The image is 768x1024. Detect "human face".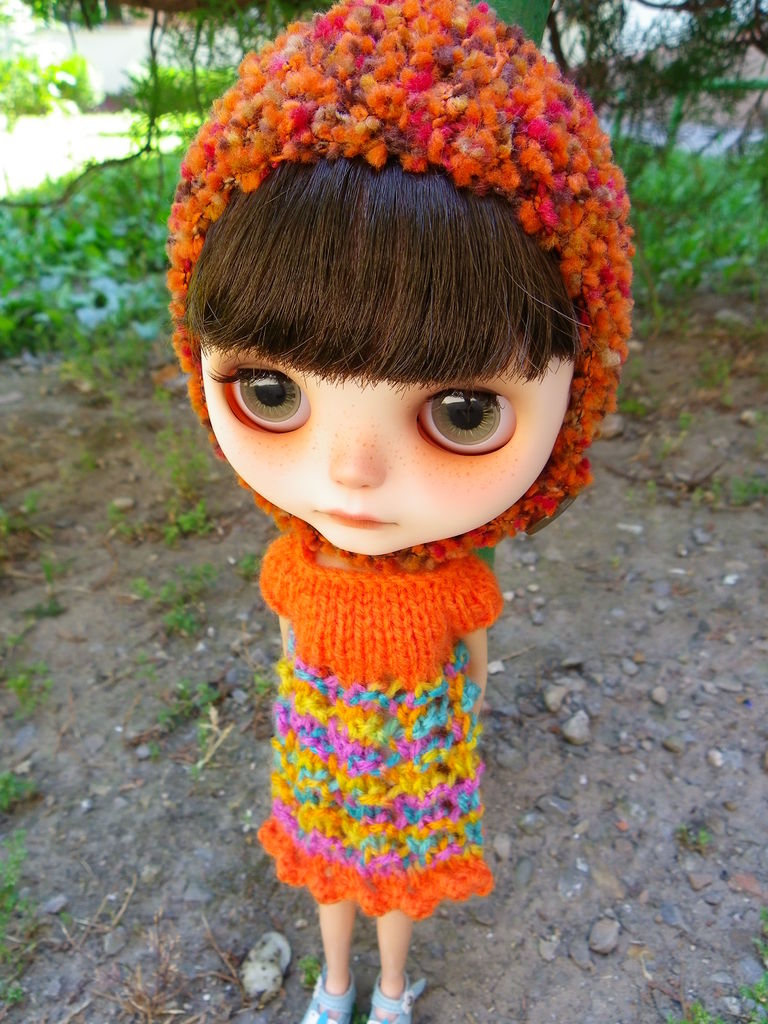
Detection: 200 344 571 556.
